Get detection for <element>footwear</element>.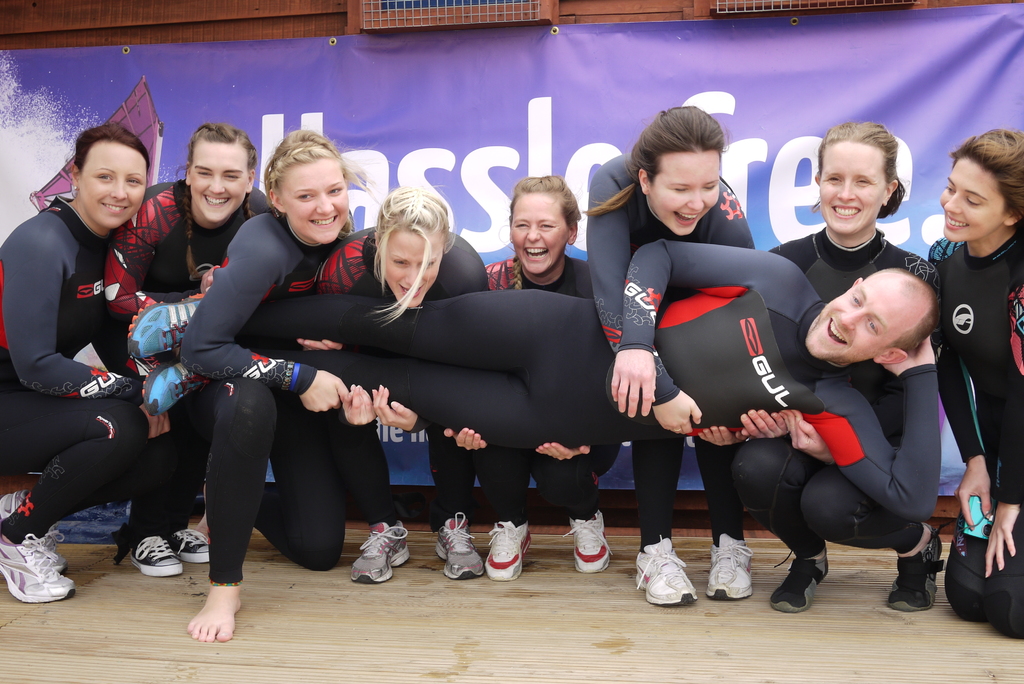
Detection: {"left": 635, "top": 535, "right": 700, "bottom": 611}.
